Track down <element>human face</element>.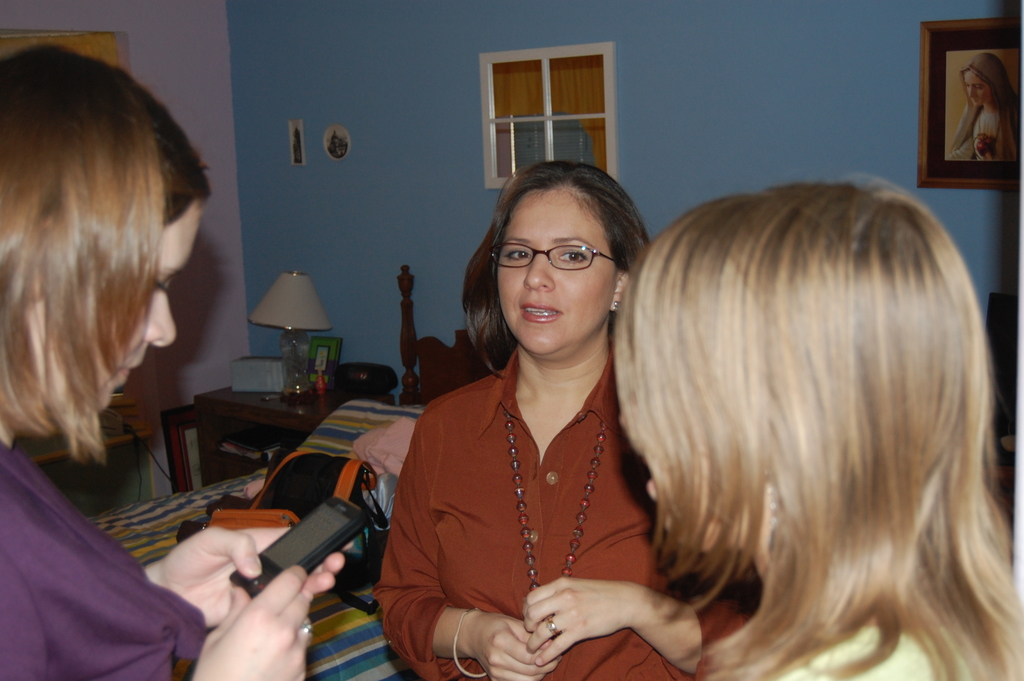
Tracked to pyautogui.locateOnScreen(614, 404, 771, 552).
